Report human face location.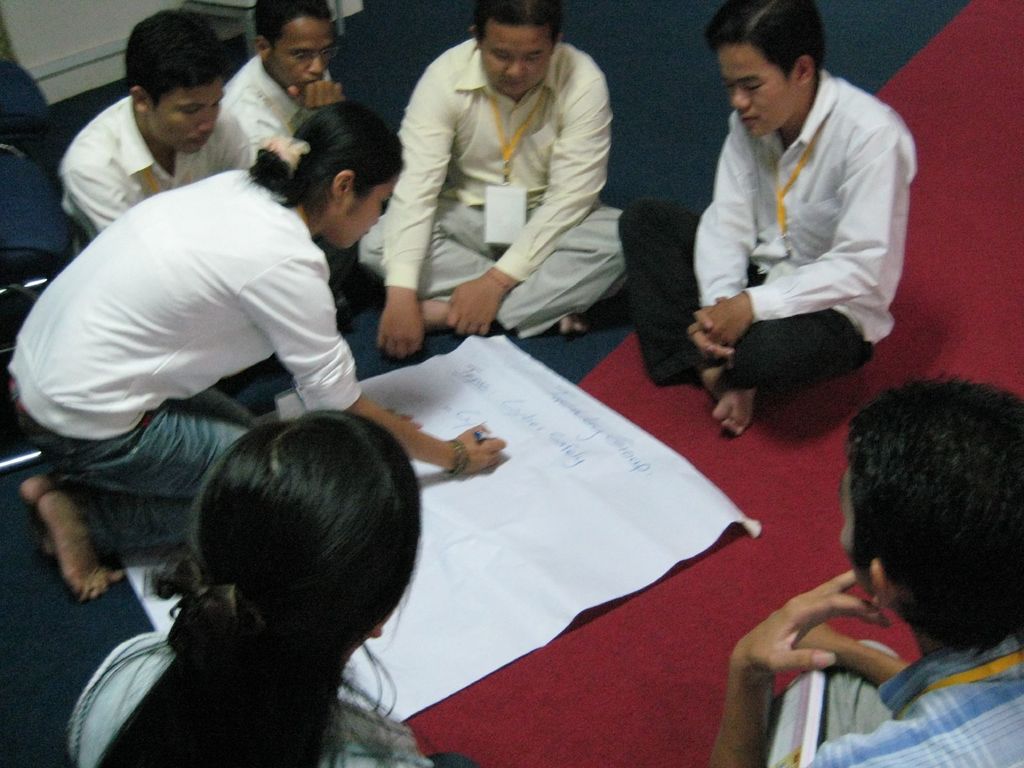
Report: [left=348, top=180, right=397, bottom=252].
